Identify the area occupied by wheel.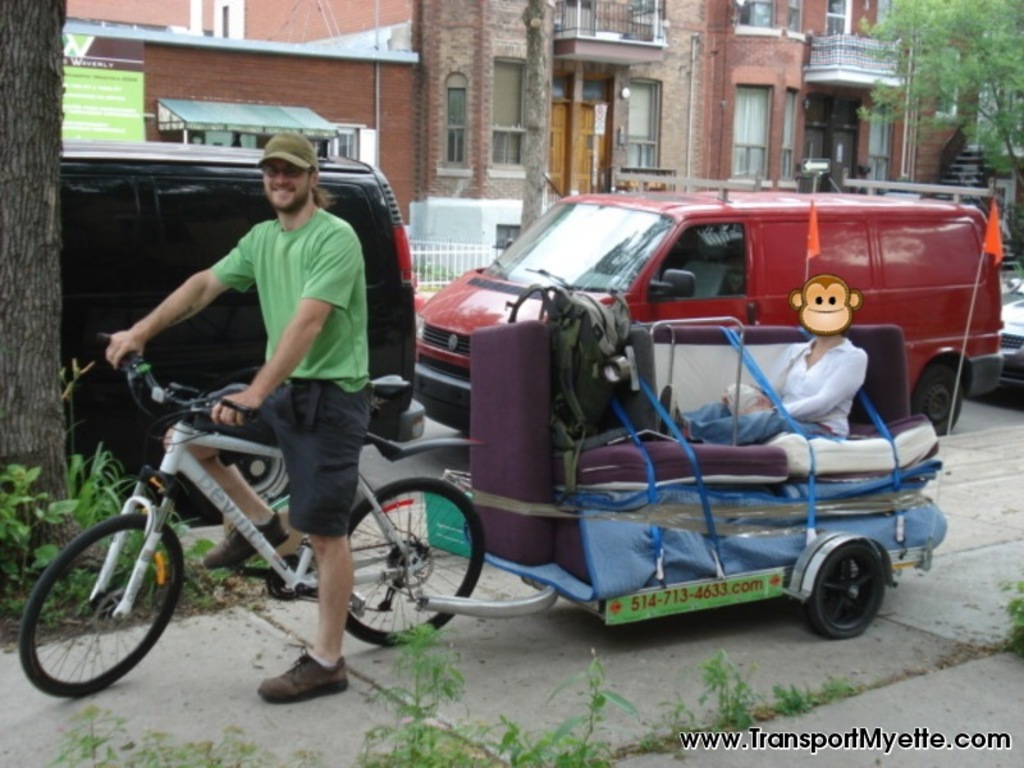
Area: (794,543,899,646).
